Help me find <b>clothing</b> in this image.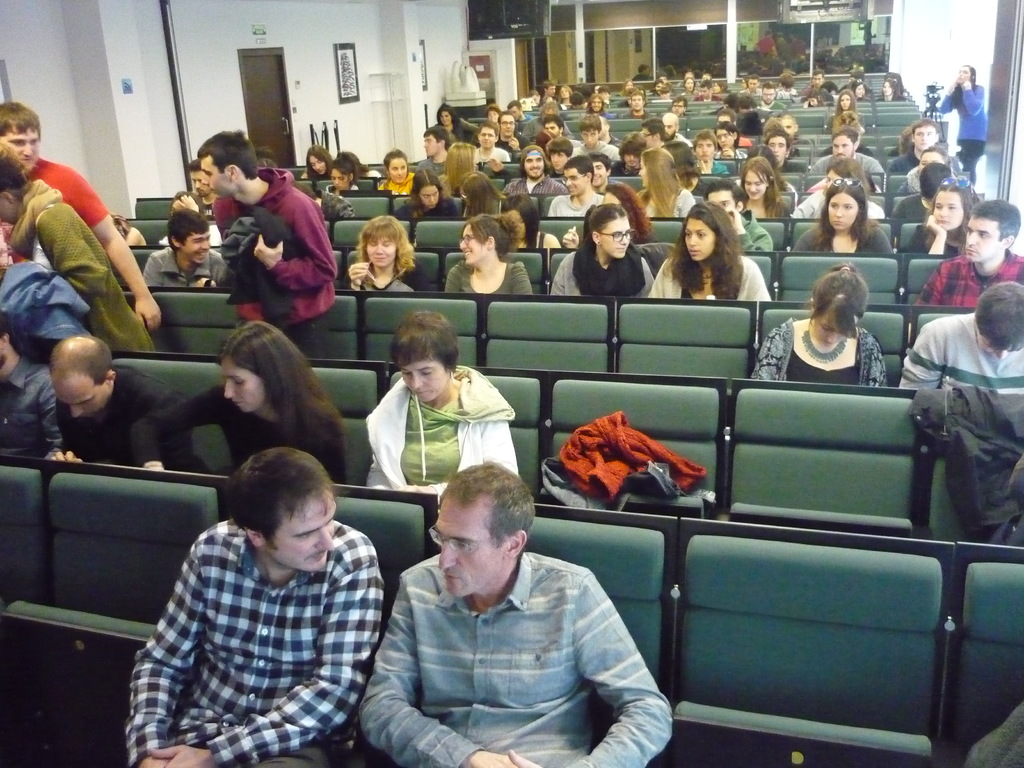
Found it: Rect(355, 352, 533, 508).
